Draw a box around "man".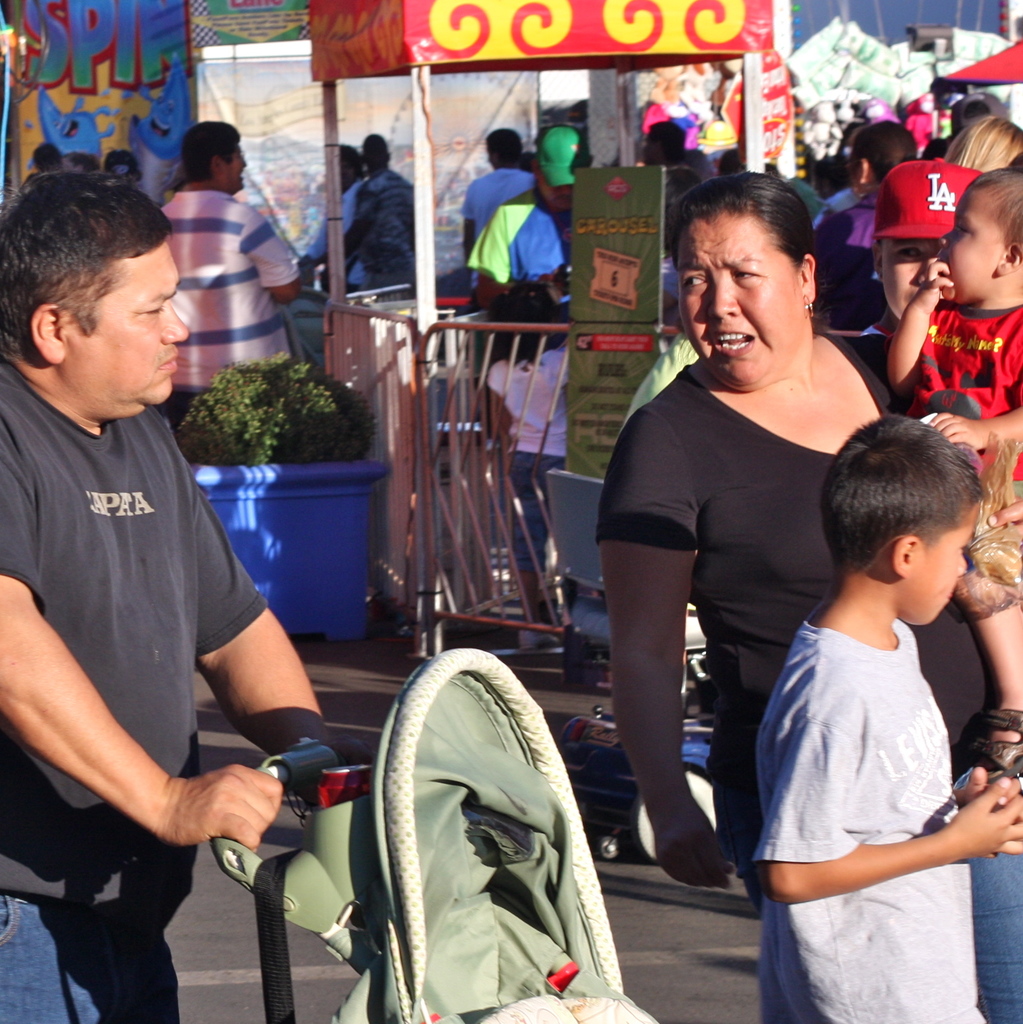
[x1=457, y1=127, x2=543, y2=270].
